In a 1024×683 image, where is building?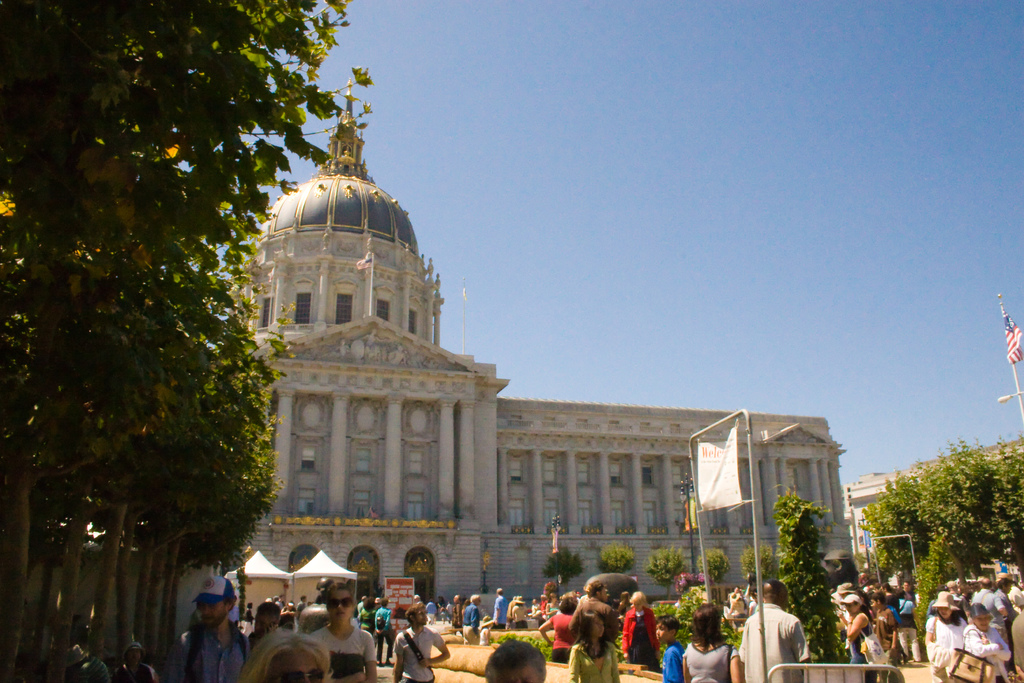
bbox(201, 80, 858, 625).
